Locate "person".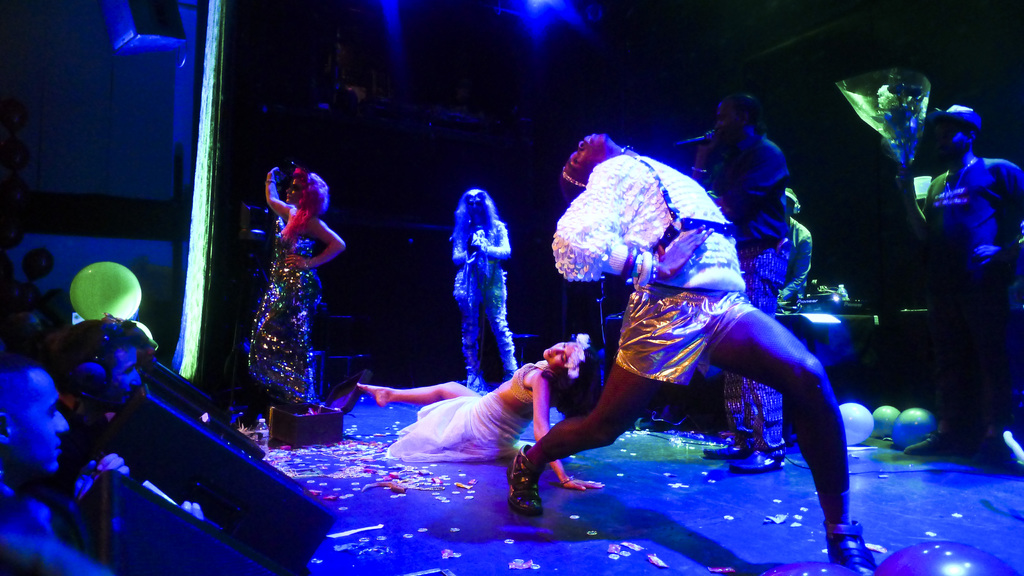
Bounding box: <bbox>260, 172, 349, 435</bbox>.
